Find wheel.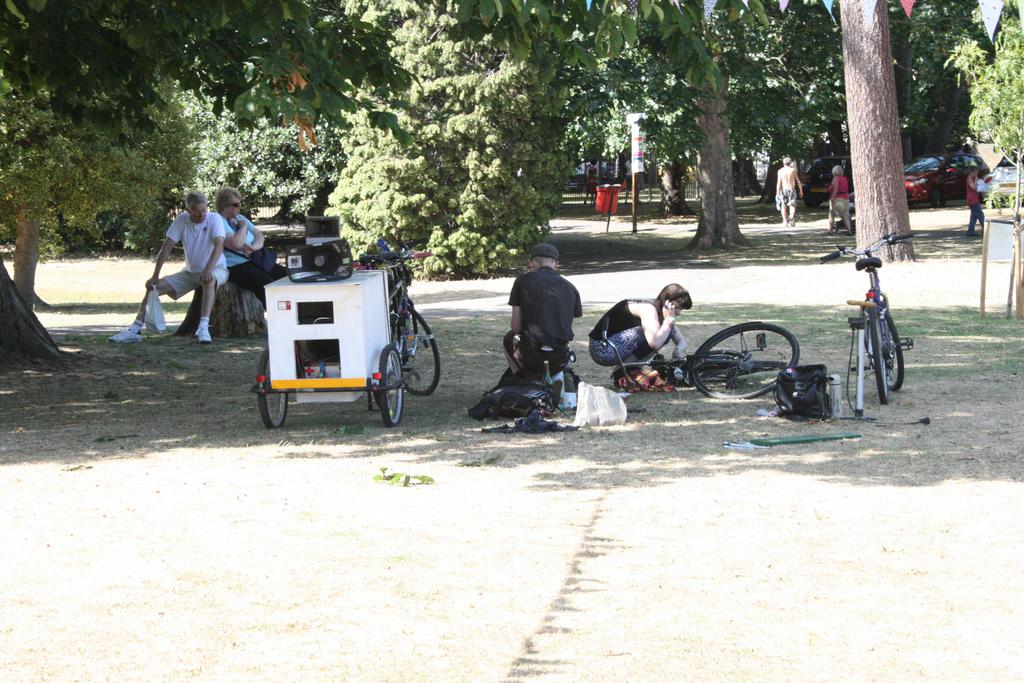
<region>376, 342, 404, 425</region>.
